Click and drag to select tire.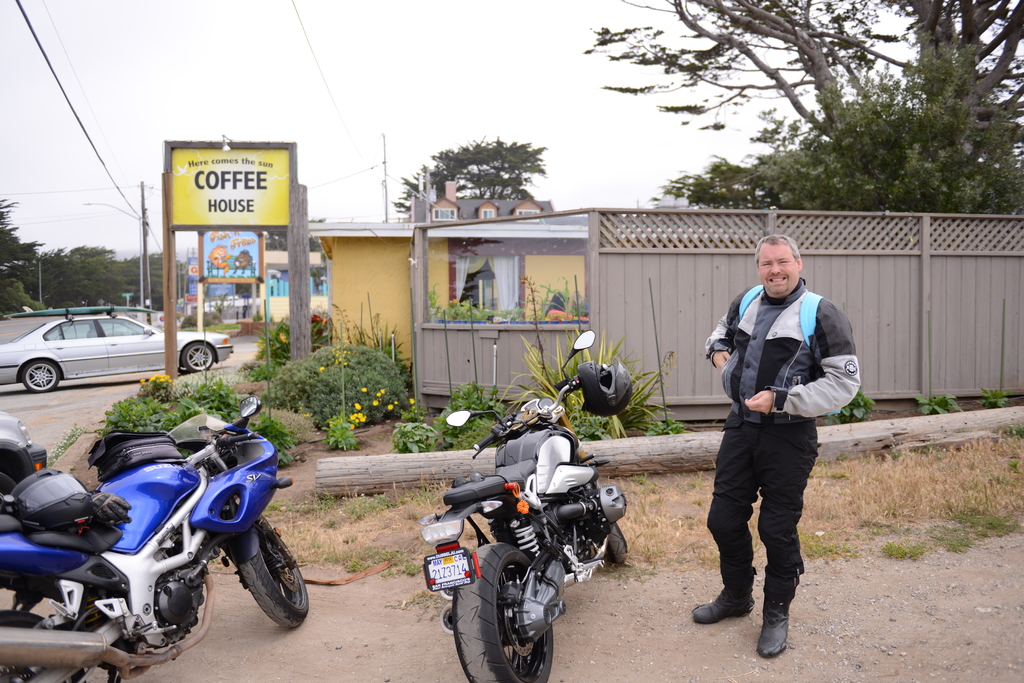
Selection: [x1=22, y1=360, x2=61, y2=394].
